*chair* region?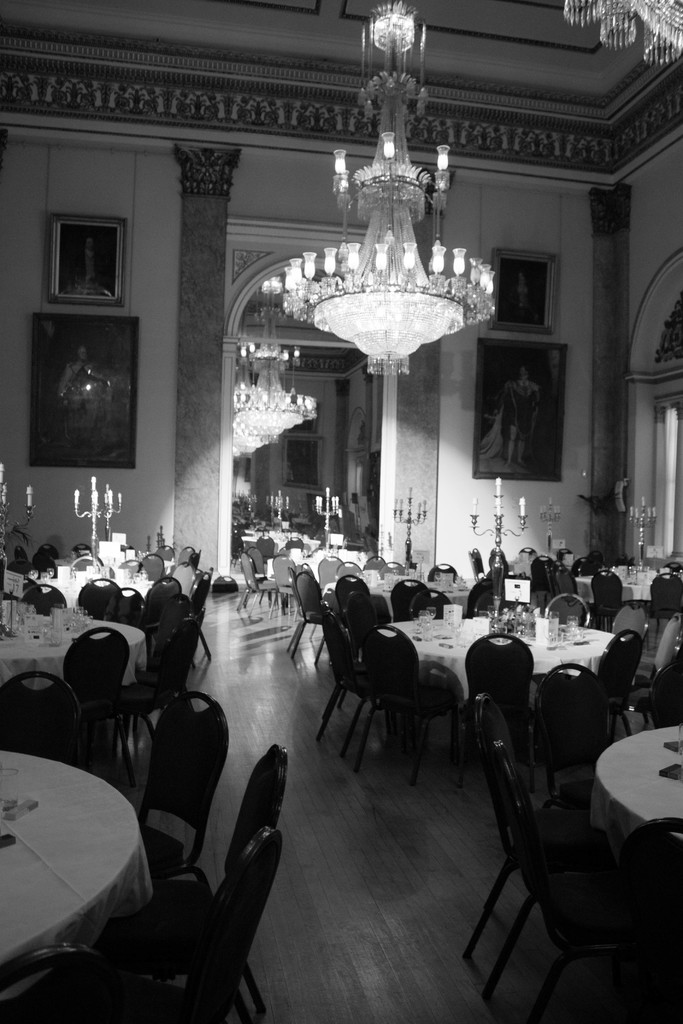
[left=586, top=548, right=604, bottom=559]
